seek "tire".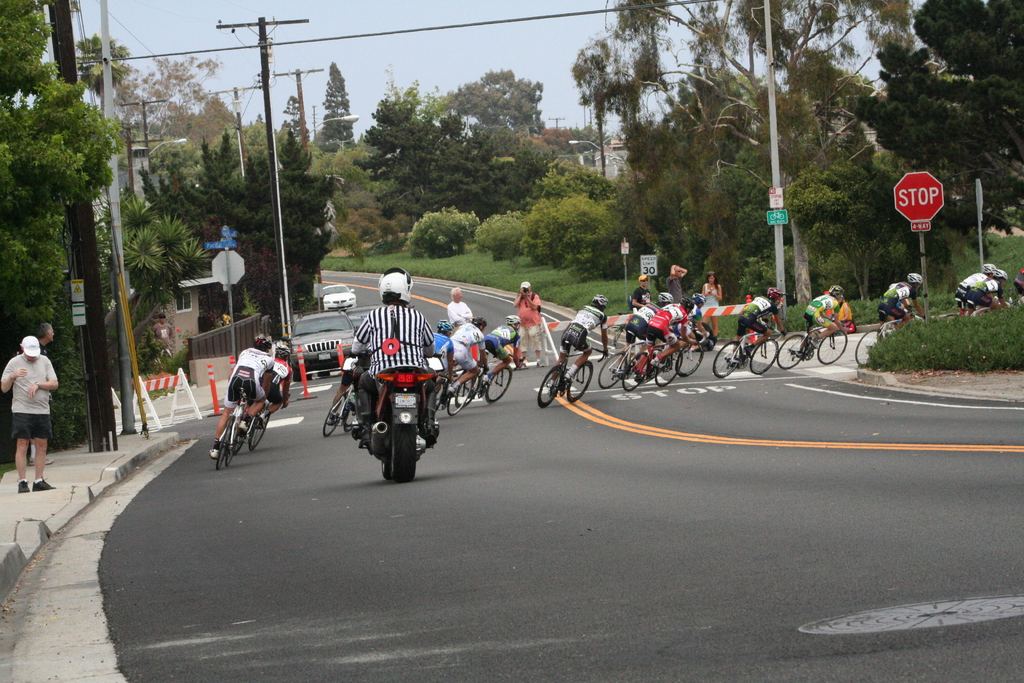
(538,366,562,407).
